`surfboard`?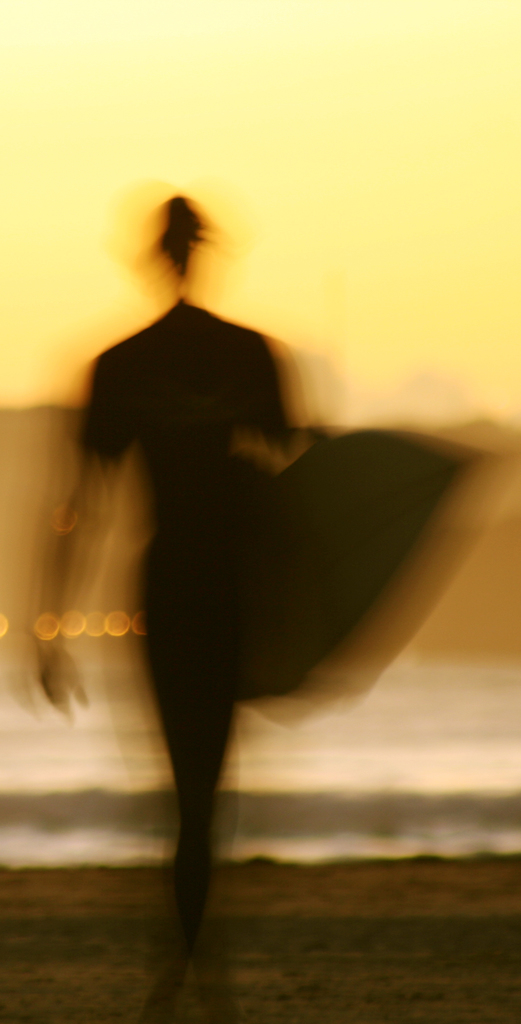
bbox=[237, 428, 506, 719]
